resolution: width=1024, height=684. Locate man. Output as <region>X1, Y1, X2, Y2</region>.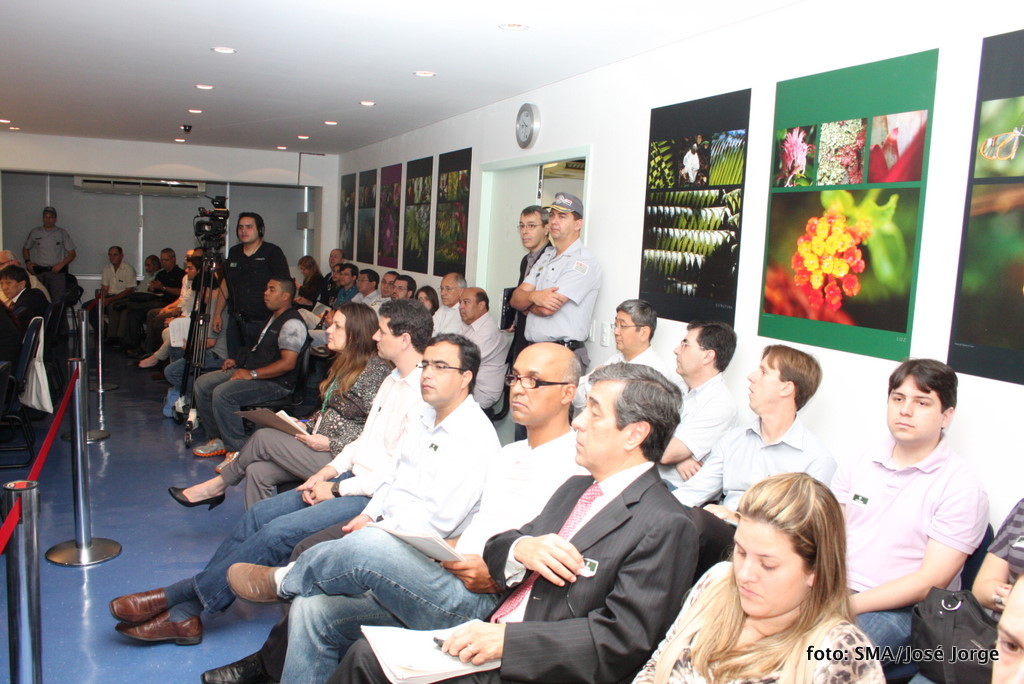
<region>651, 315, 747, 538</region>.
